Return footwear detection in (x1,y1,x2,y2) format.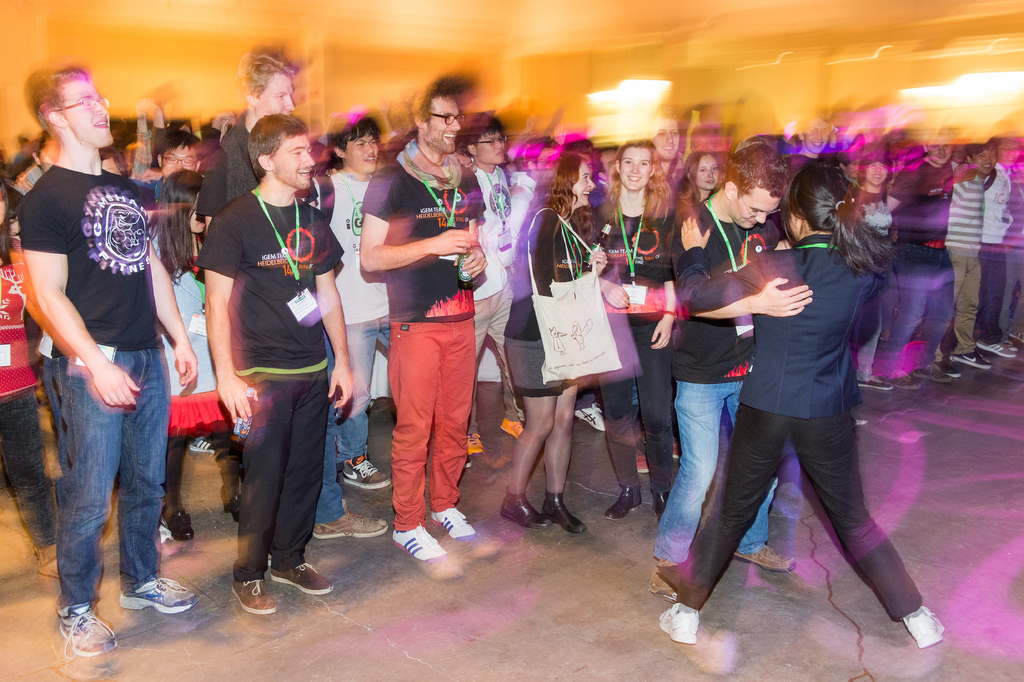
(654,487,666,519).
